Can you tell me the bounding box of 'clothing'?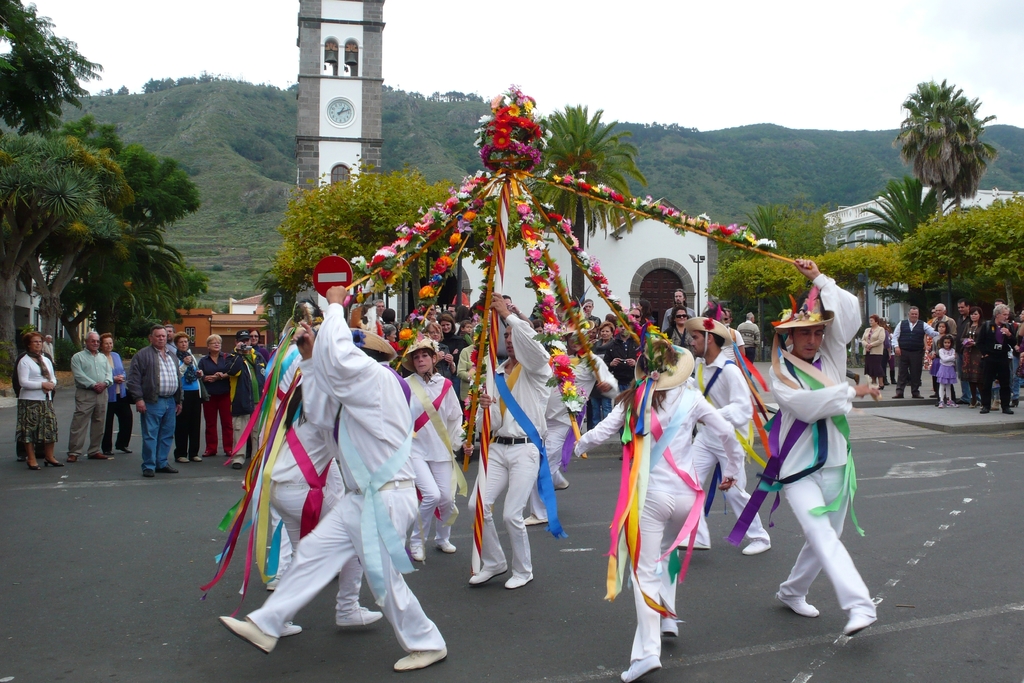
883, 333, 895, 379.
